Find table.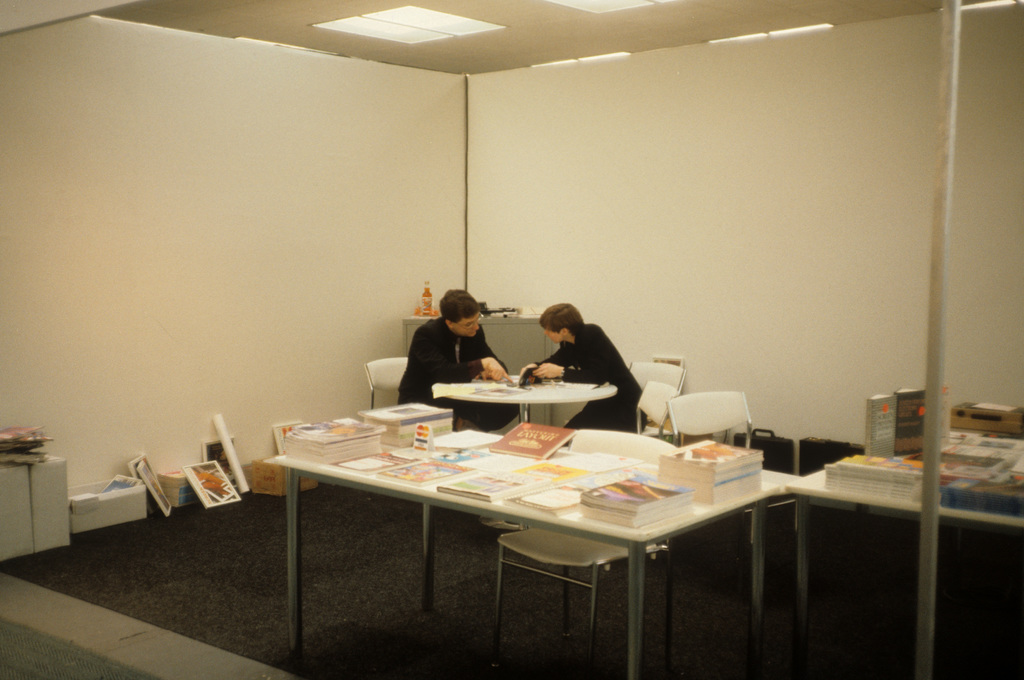
bbox(433, 373, 617, 423).
